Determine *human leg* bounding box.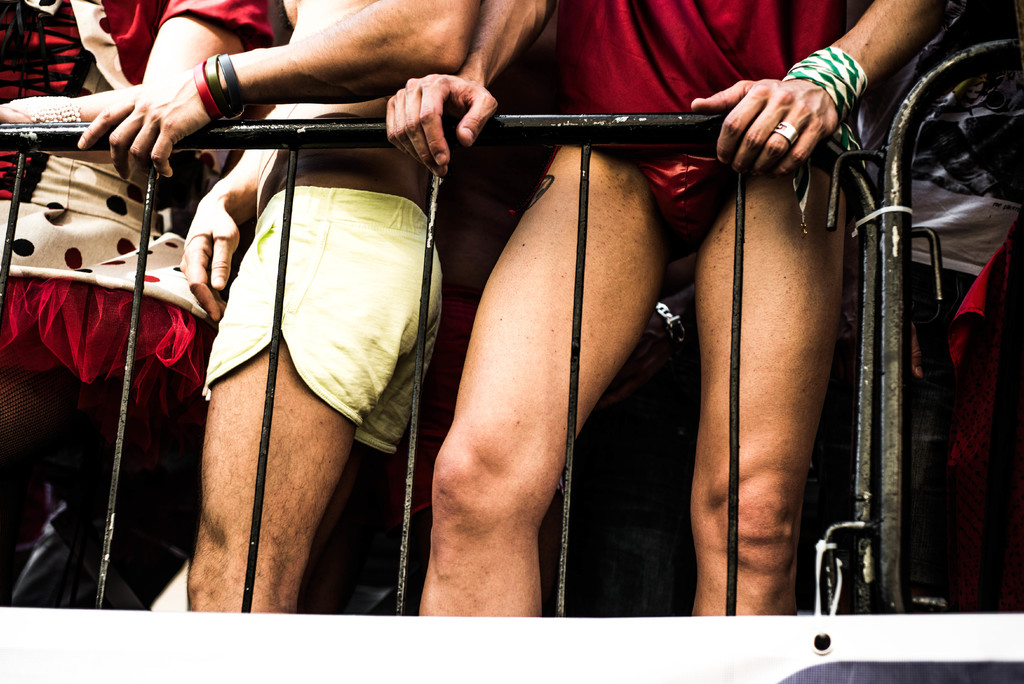
Determined: bbox=(691, 155, 850, 621).
